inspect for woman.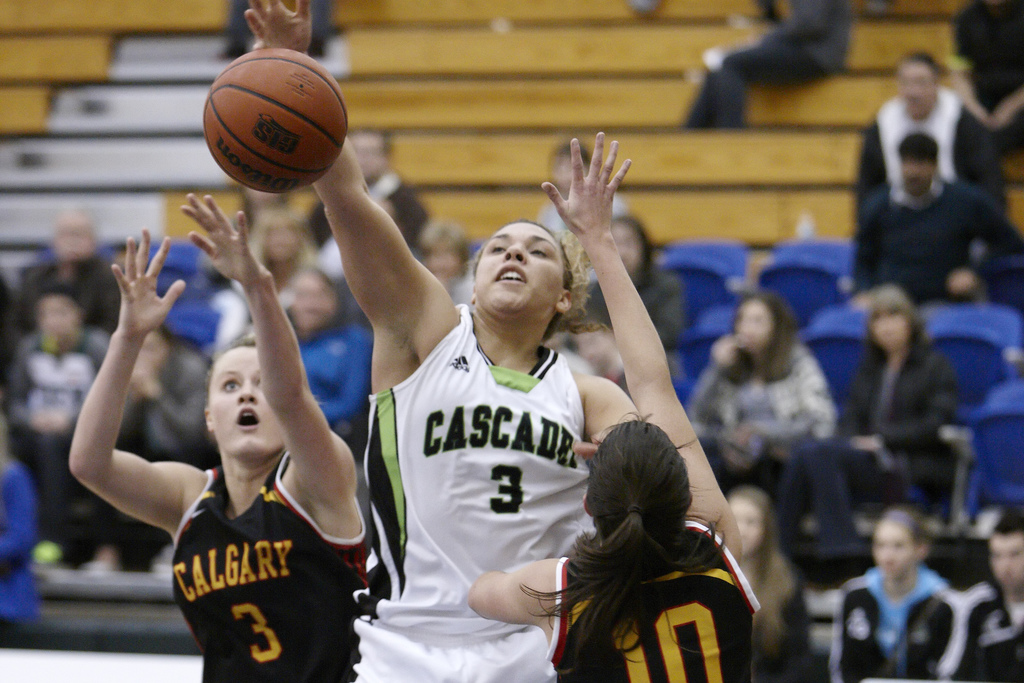
Inspection: select_region(470, 400, 771, 682).
